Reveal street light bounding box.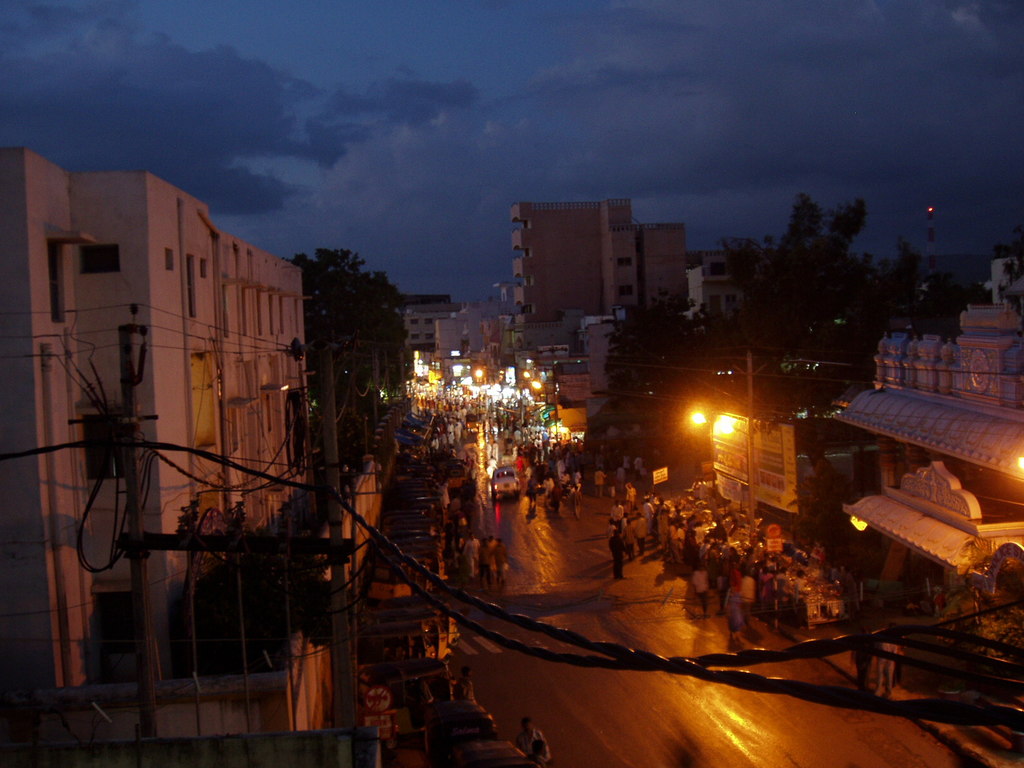
Revealed: [left=707, top=410, right=755, bottom=524].
